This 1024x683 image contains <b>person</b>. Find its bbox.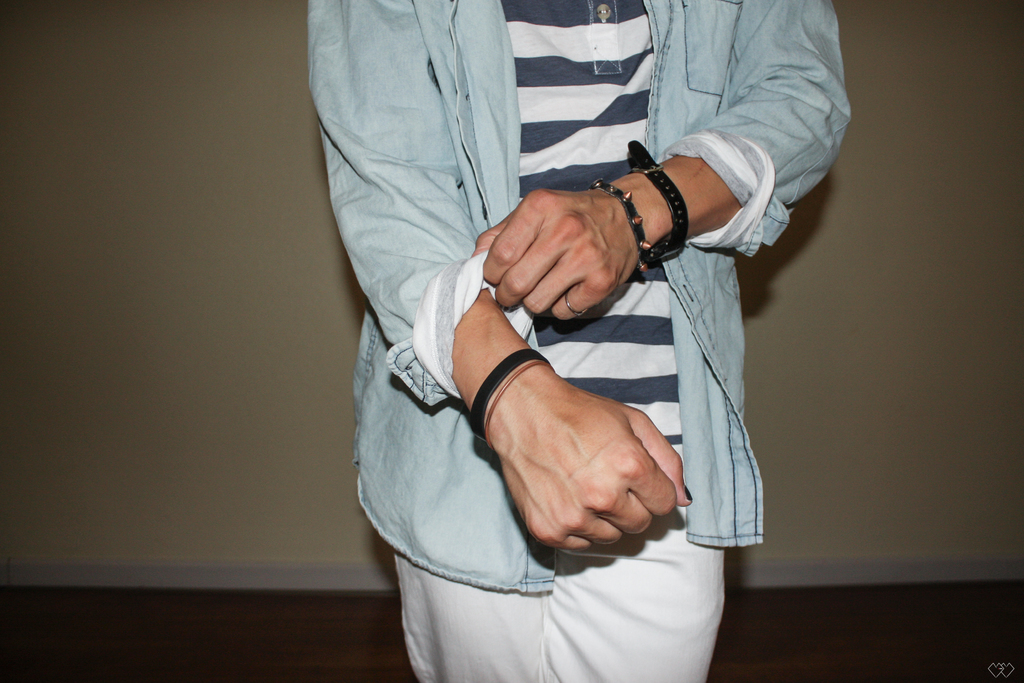
locate(304, 0, 828, 665).
